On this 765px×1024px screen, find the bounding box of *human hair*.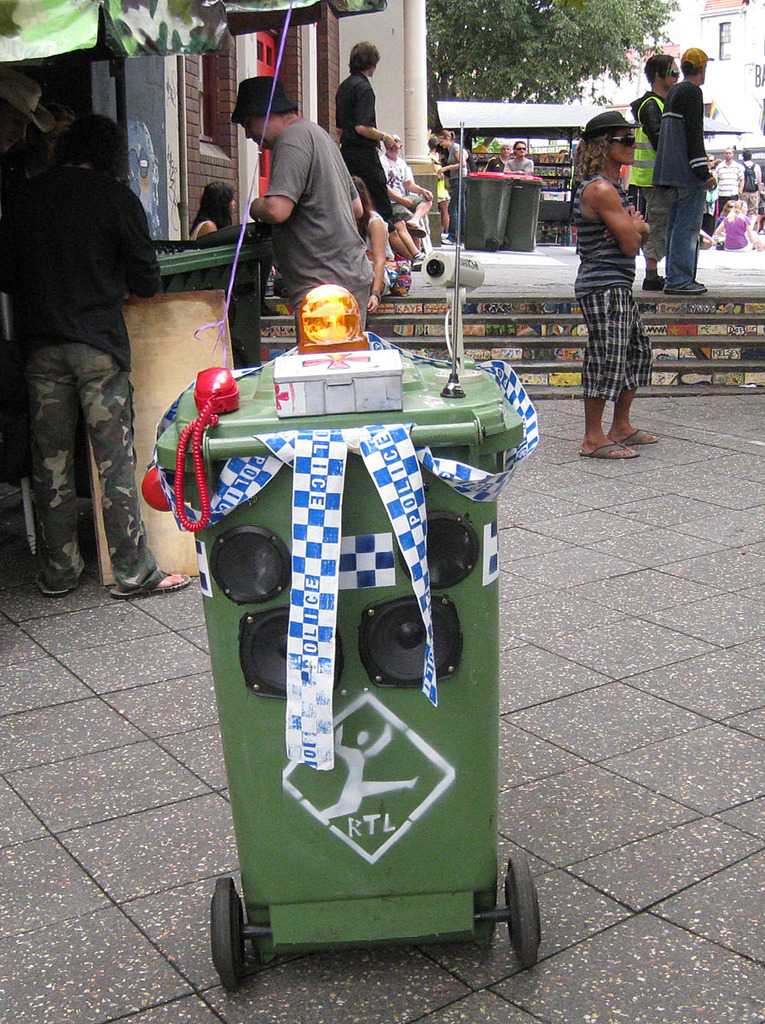
Bounding box: 514 139 525 150.
